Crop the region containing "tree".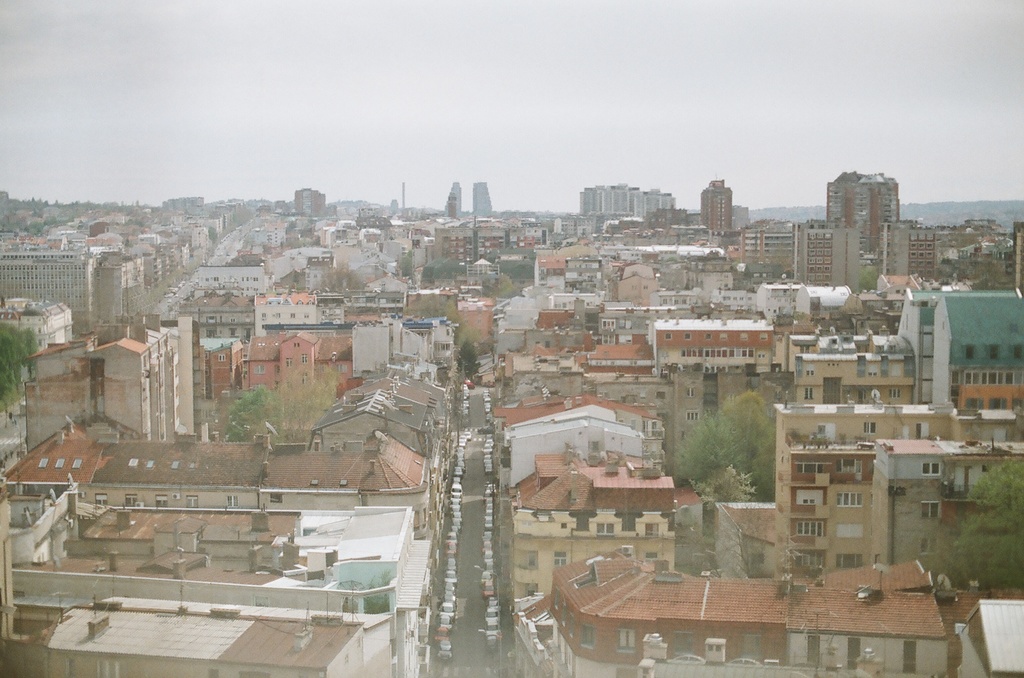
Crop region: {"left": 671, "top": 391, "right": 776, "bottom": 497}.
